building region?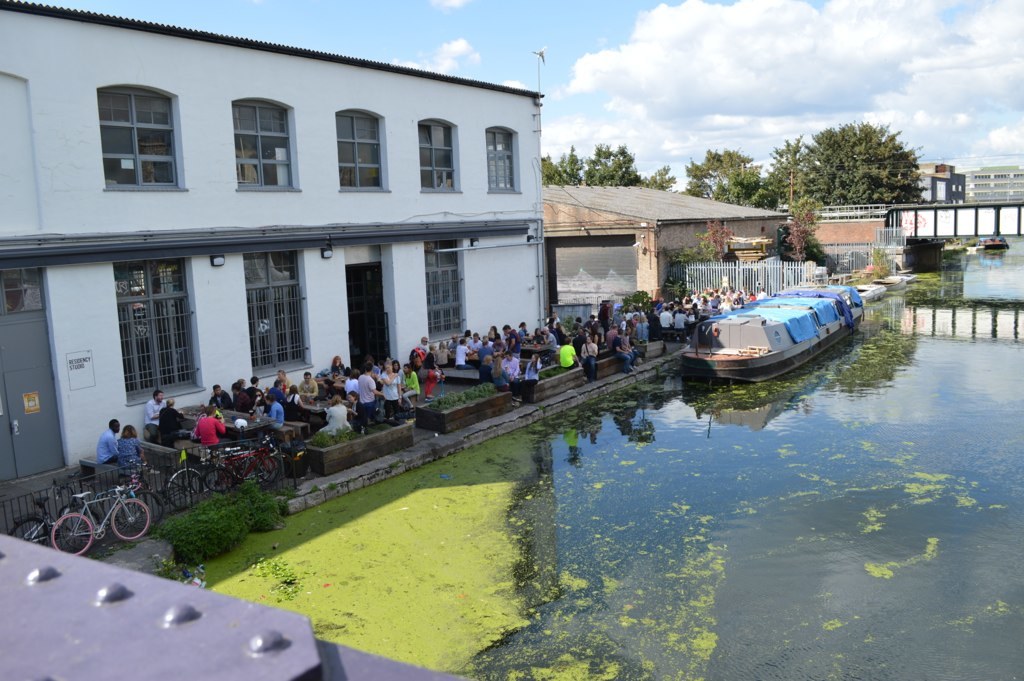
[x1=540, y1=184, x2=789, y2=309]
